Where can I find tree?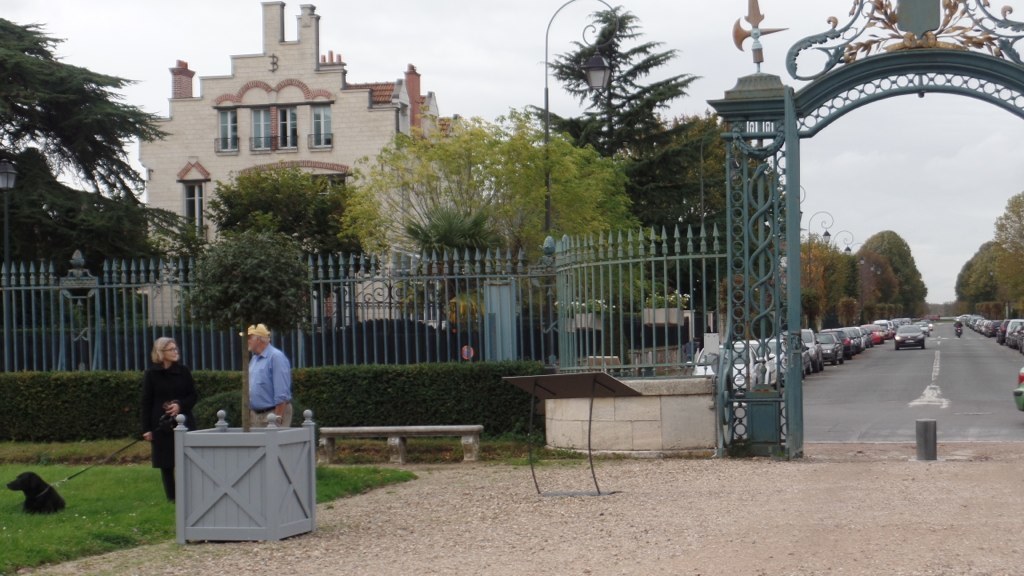
You can find it at 186/160/332/244.
